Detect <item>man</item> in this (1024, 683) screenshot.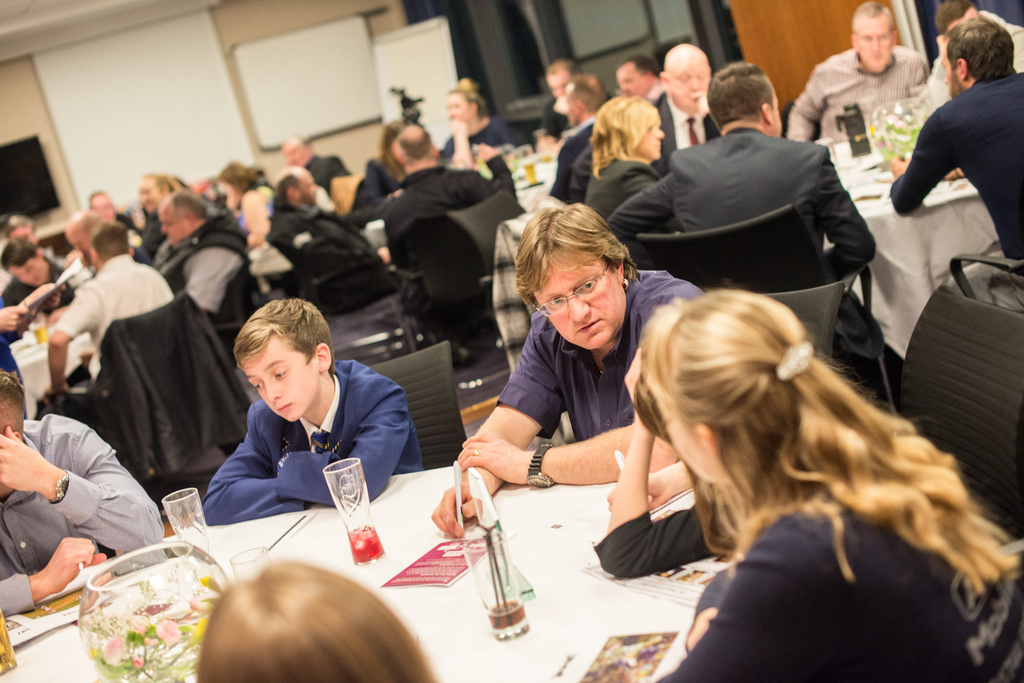
Detection: <bbox>386, 124, 493, 360</bbox>.
